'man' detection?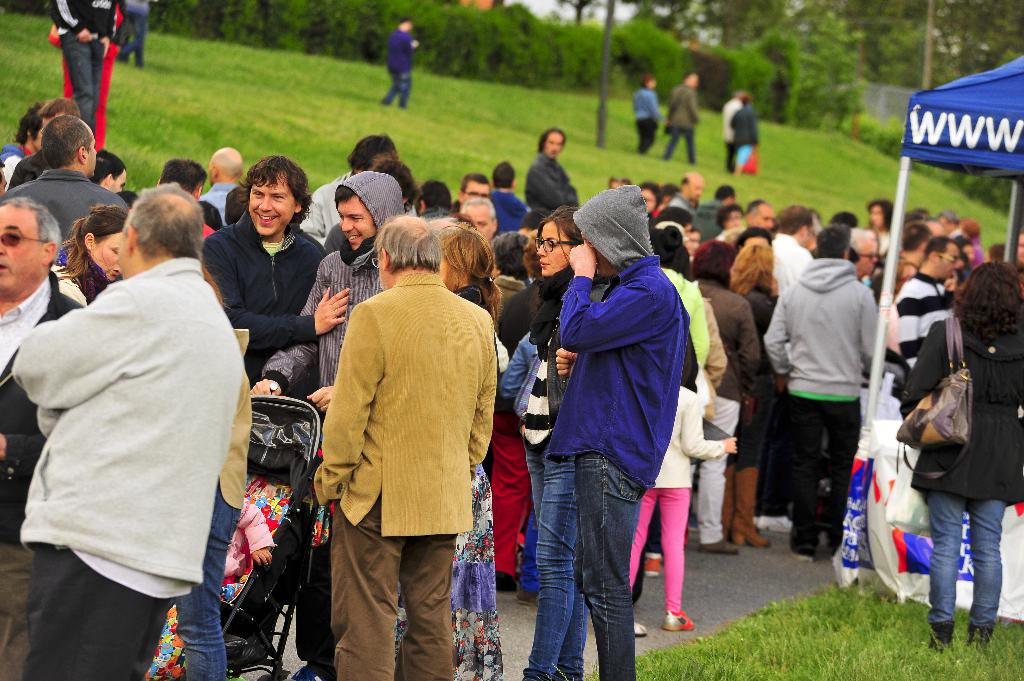
304, 210, 501, 680
